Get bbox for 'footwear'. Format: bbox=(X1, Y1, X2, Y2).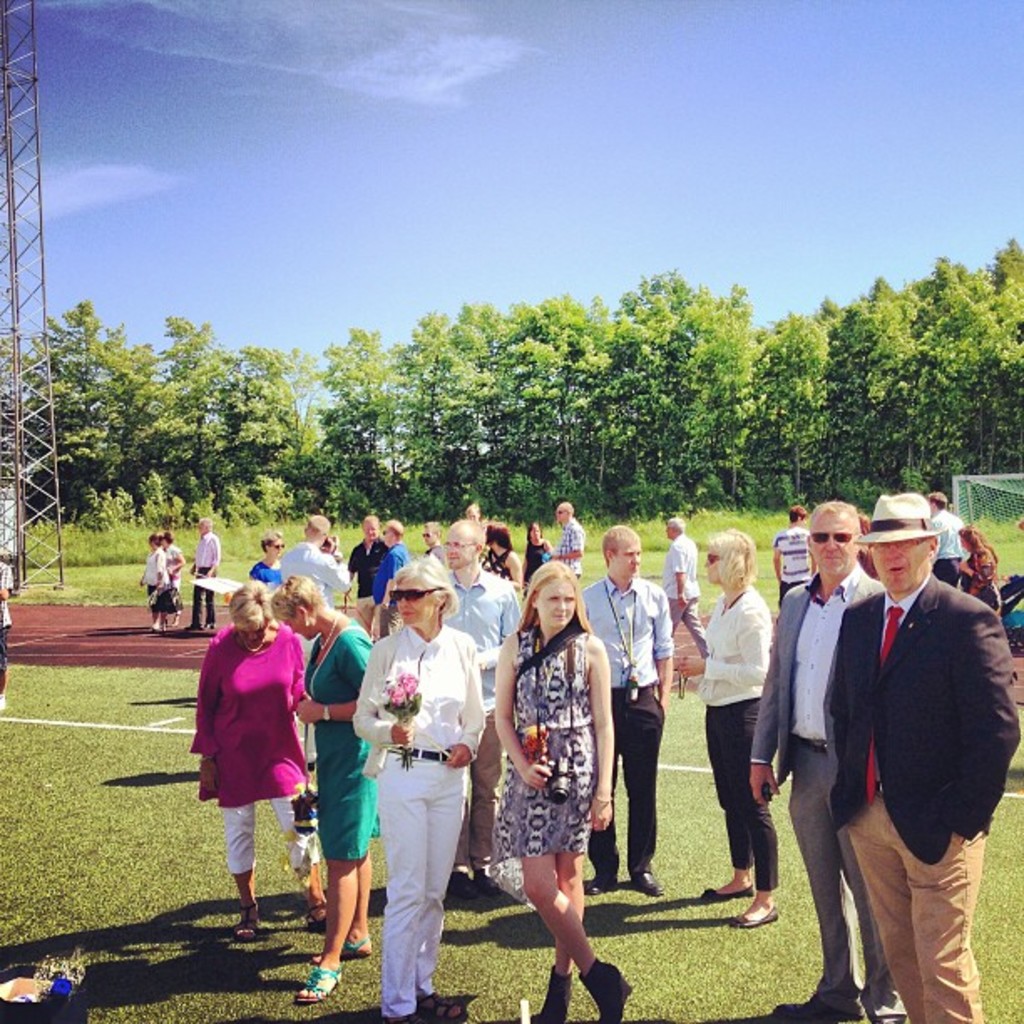
bbox=(305, 907, 333, 935).
